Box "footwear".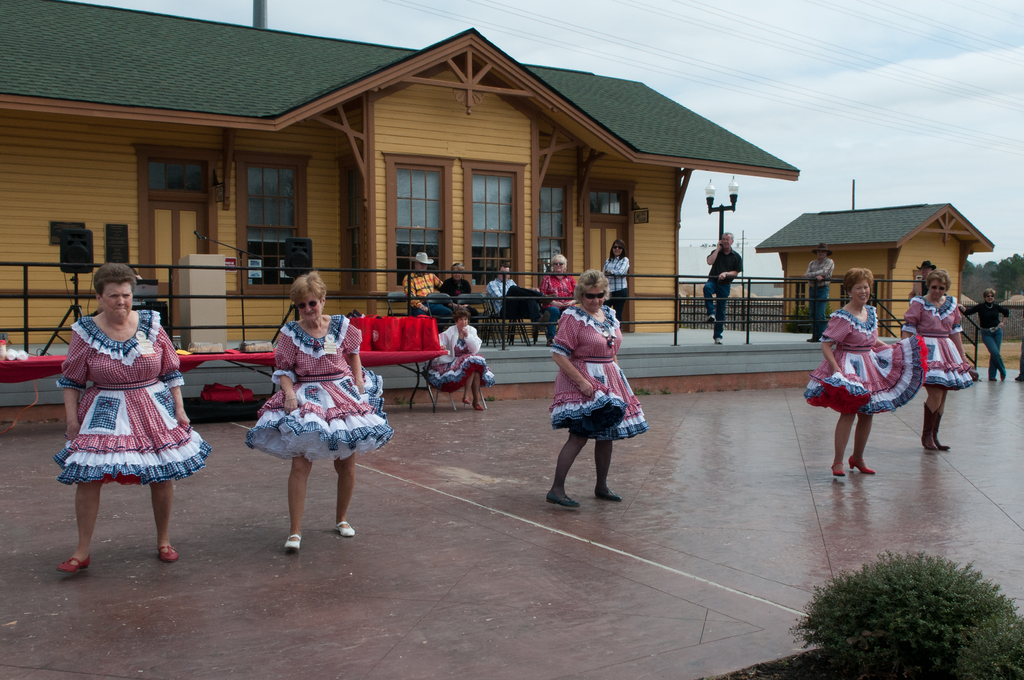
60:555:90:572.
